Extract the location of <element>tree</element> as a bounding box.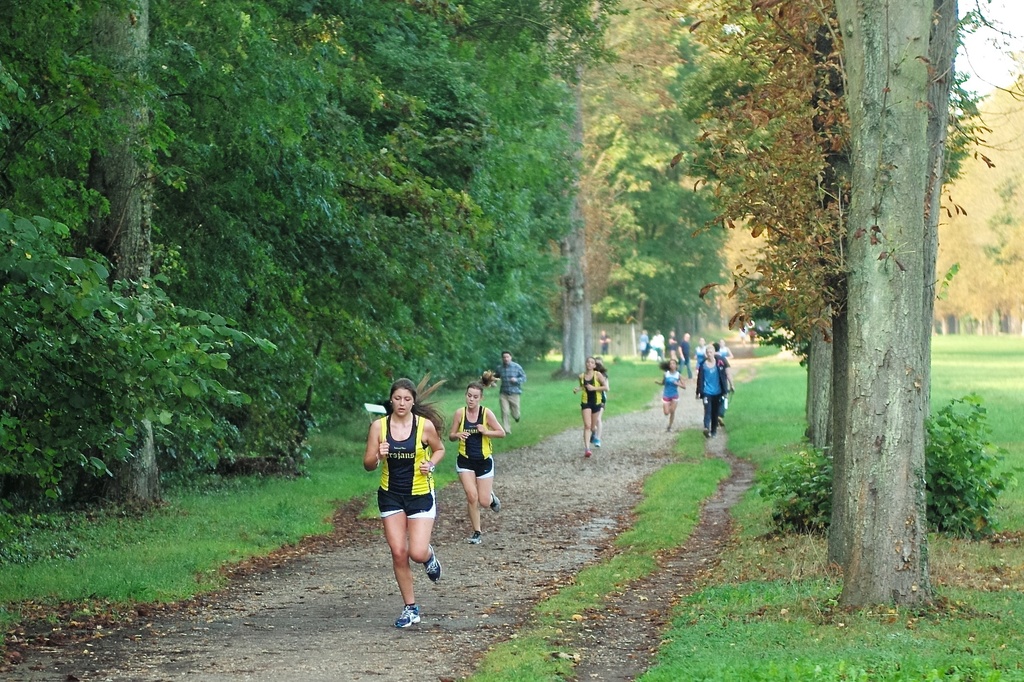
[162,0,314,501].
